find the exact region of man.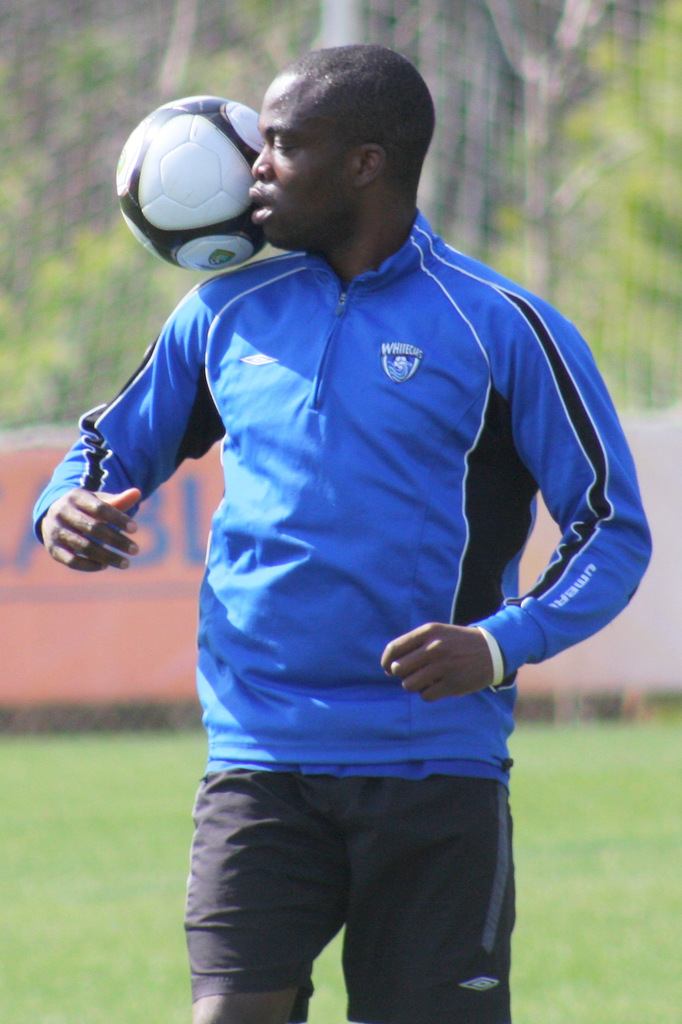
Exact region: (29, 45, 656, 1023).
